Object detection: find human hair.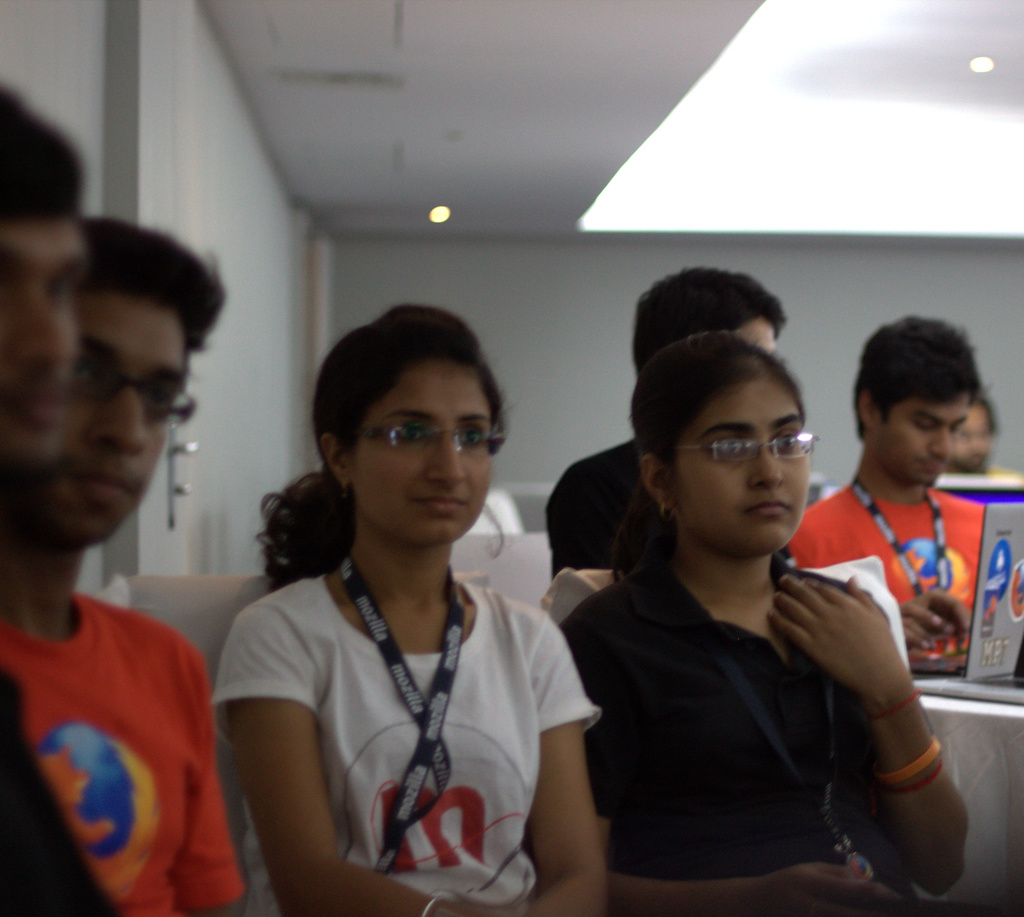
left=634, top=267, right=783, bottom=383.
